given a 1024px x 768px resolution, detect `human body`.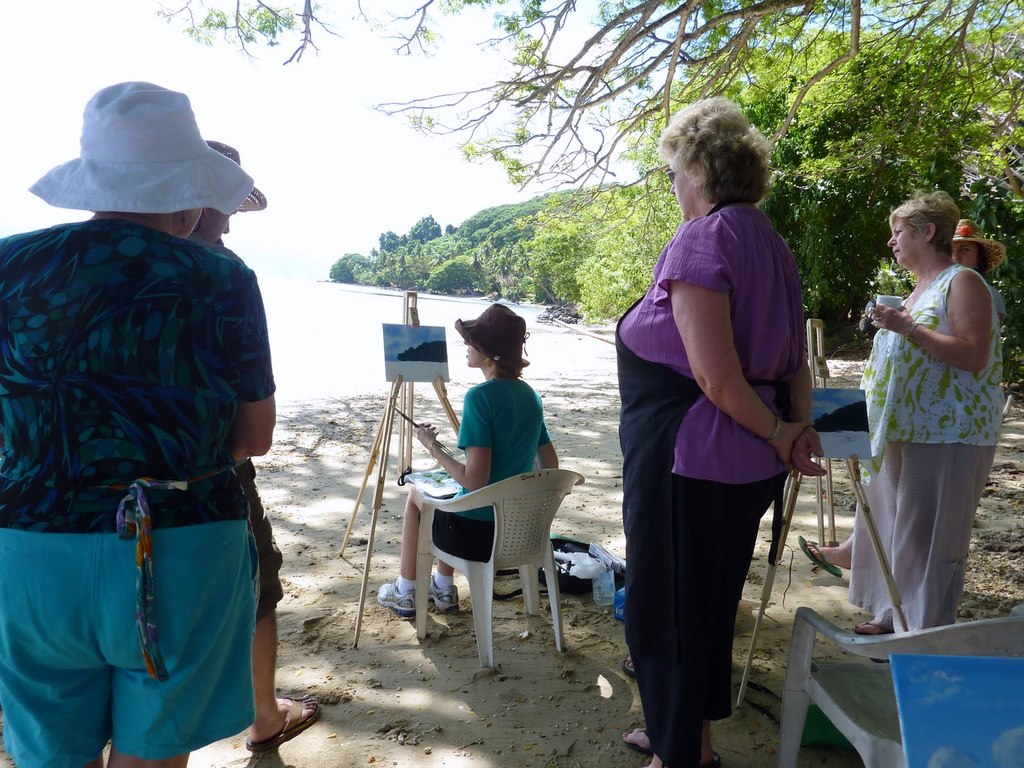
l=845, t=191, r=996, b=628.
